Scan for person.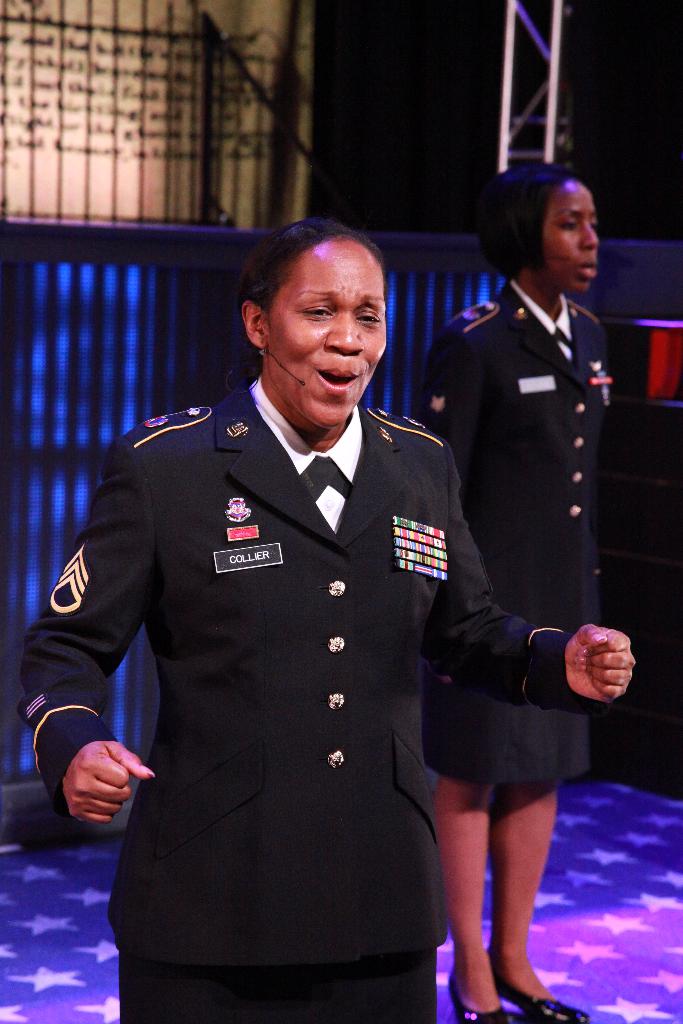
Scan result: l=20, t=218, r=638, b=1023.
